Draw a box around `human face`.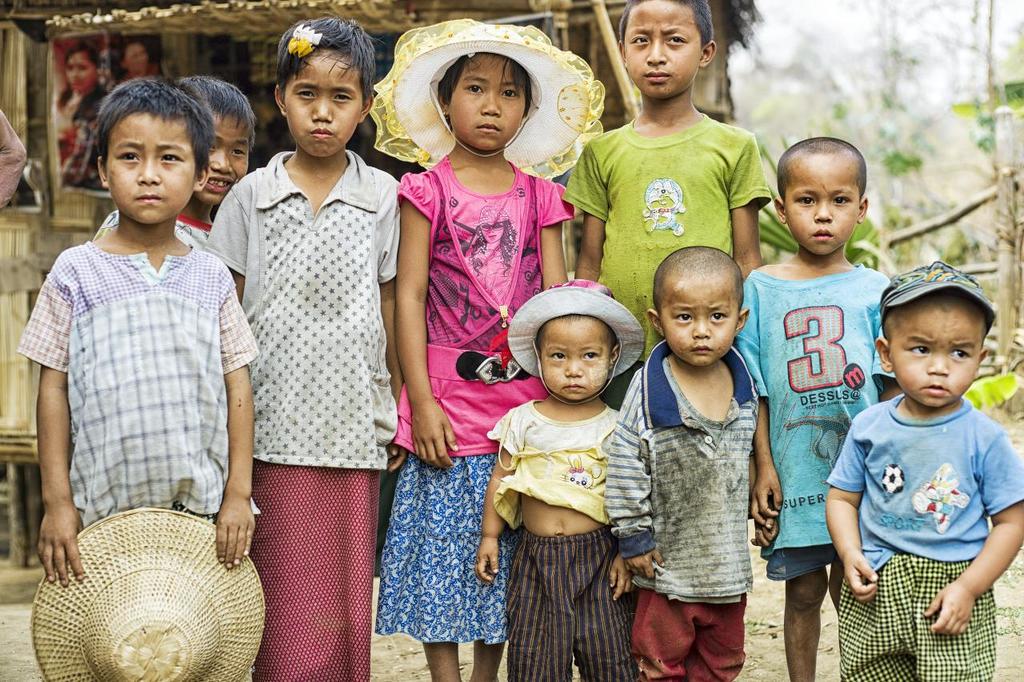
625, 0, 700, 103.
